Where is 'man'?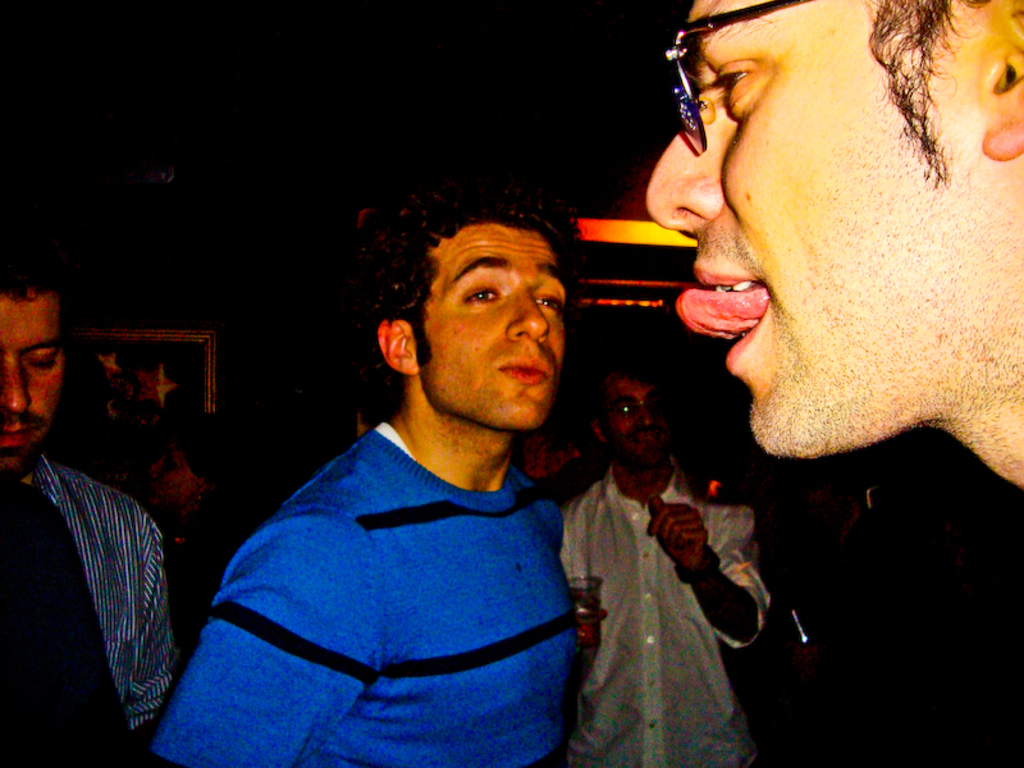
(0, 230, 183, 767).
